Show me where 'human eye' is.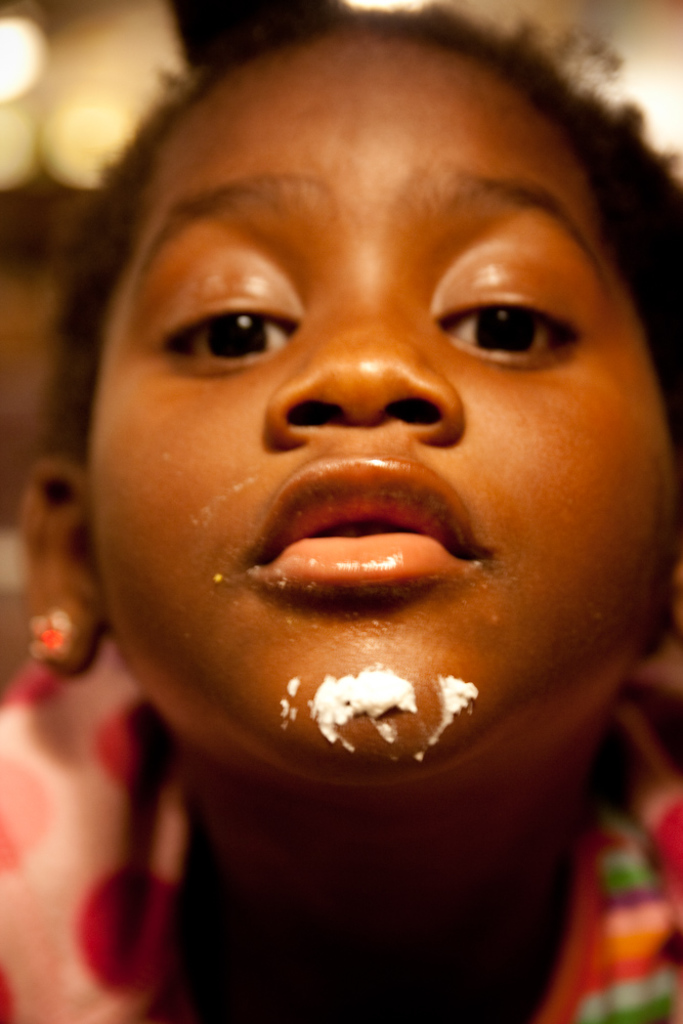
'human eye' is at BBox(438, 266, 586, 362).
